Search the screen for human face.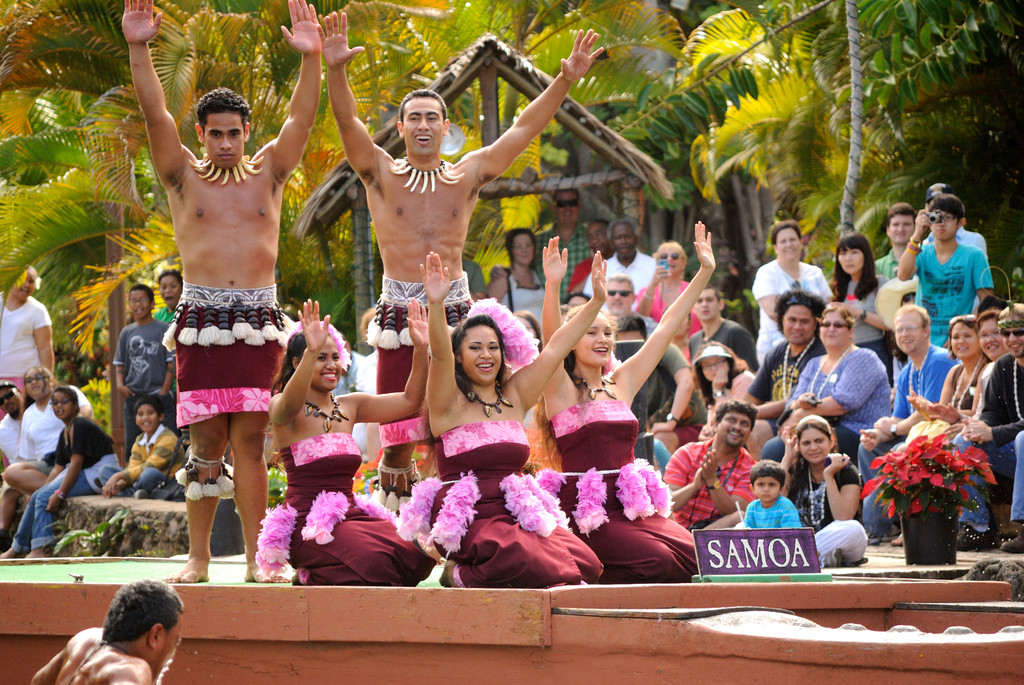
Found at x1=556, y1=193, x2=583, y2=224.
